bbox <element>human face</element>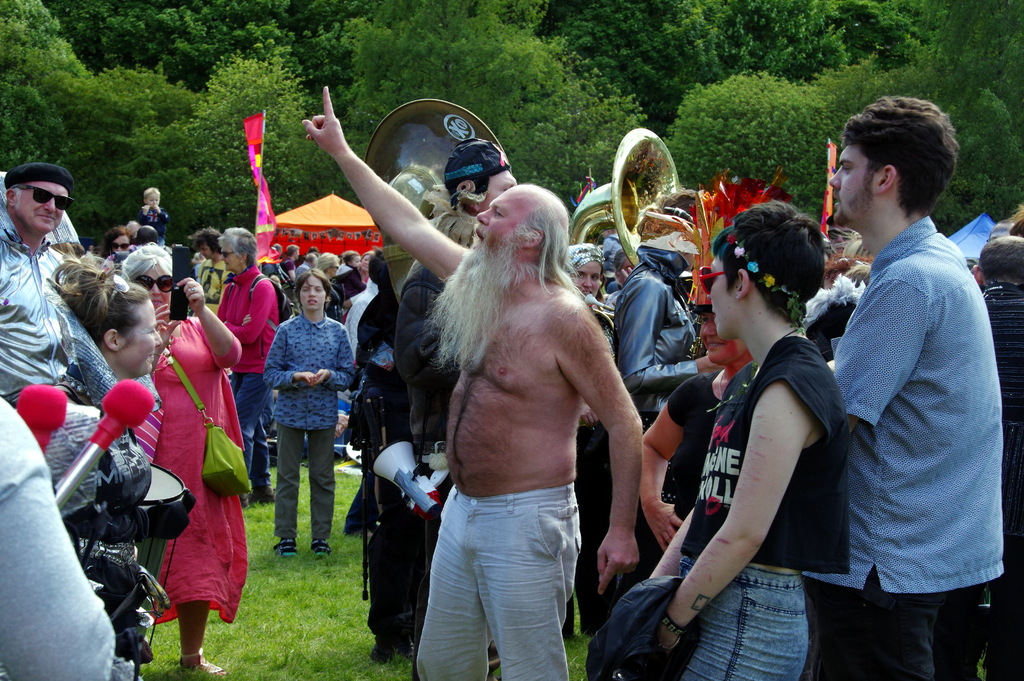
bbox=[467, 188, 526, 275]
